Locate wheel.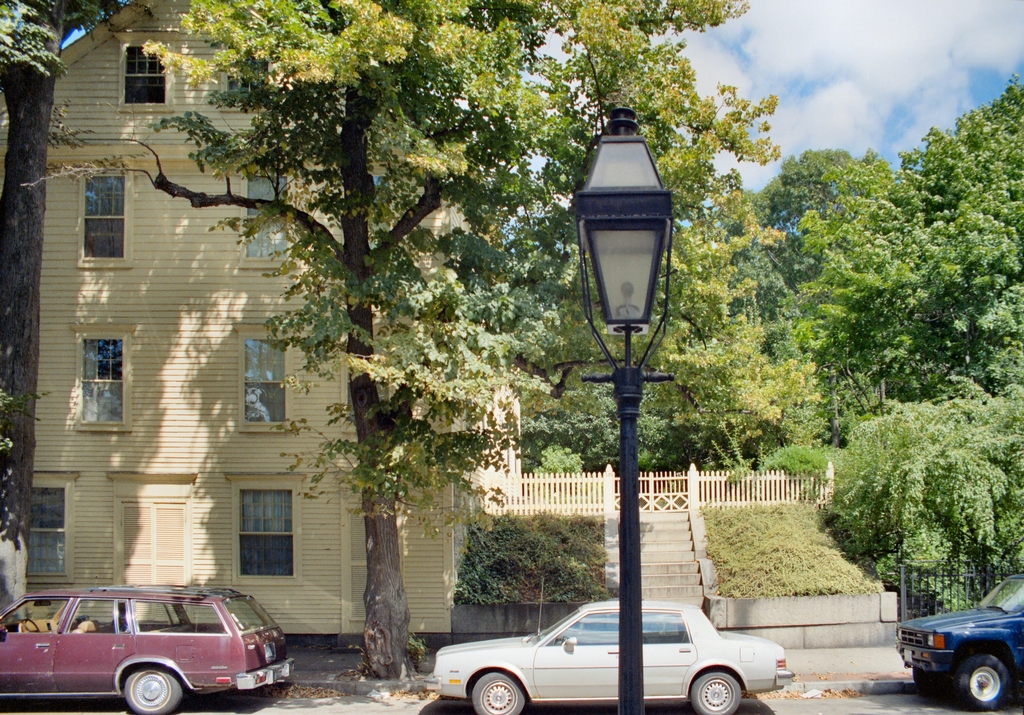
Bounding box: detection(695, 668, 736, 714).
